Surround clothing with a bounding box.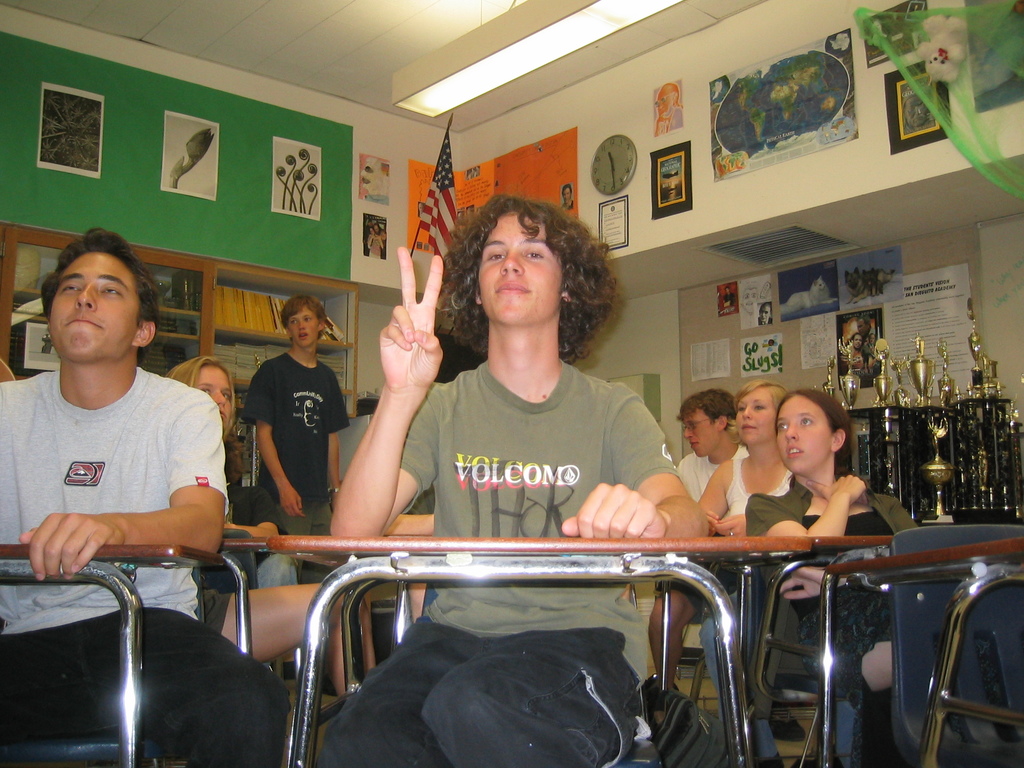
BBox(22, 320, 226, 598).
